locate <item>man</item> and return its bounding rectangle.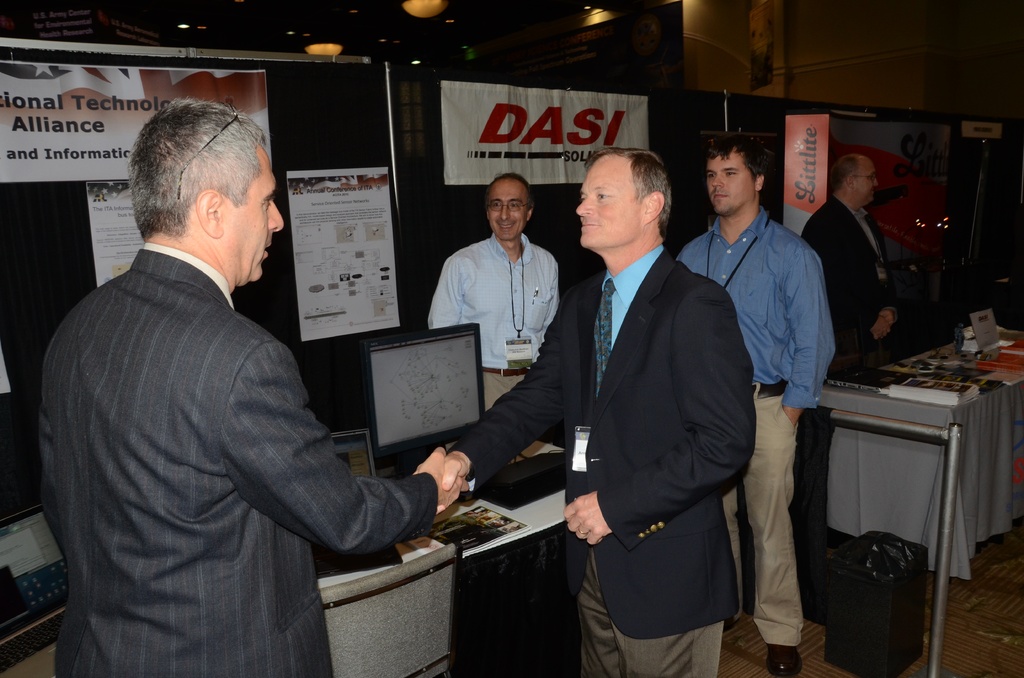
left=802, top=153, right=897, bottom=374.
